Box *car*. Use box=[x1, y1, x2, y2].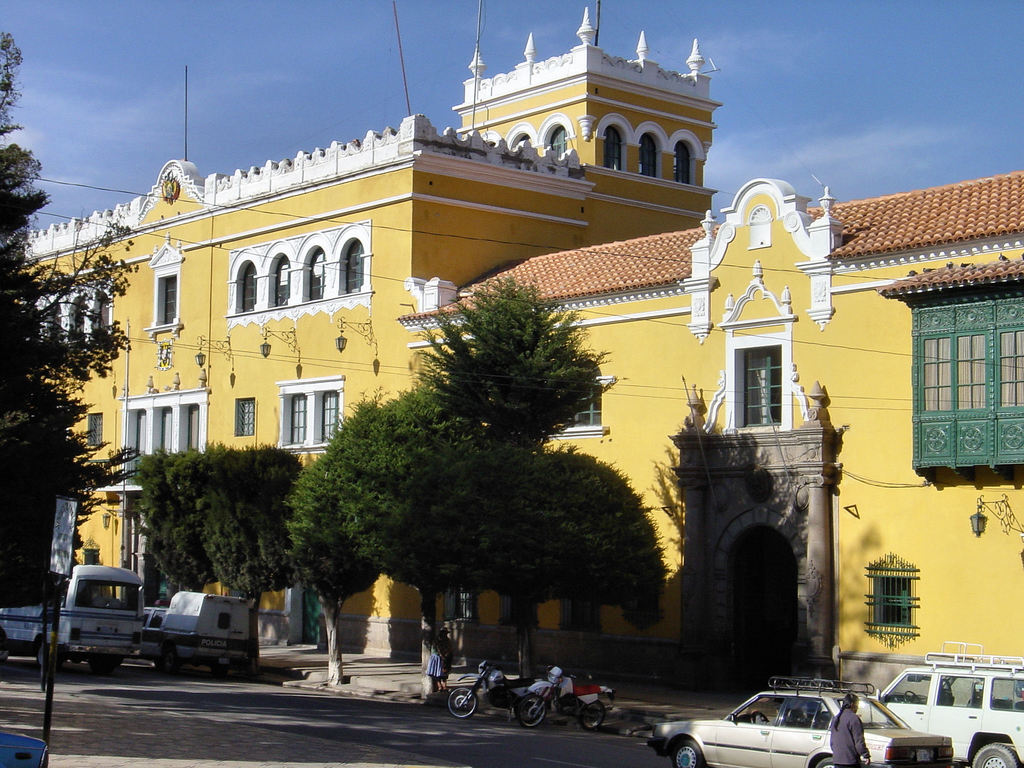
box=[637, 675, 961, 767].
